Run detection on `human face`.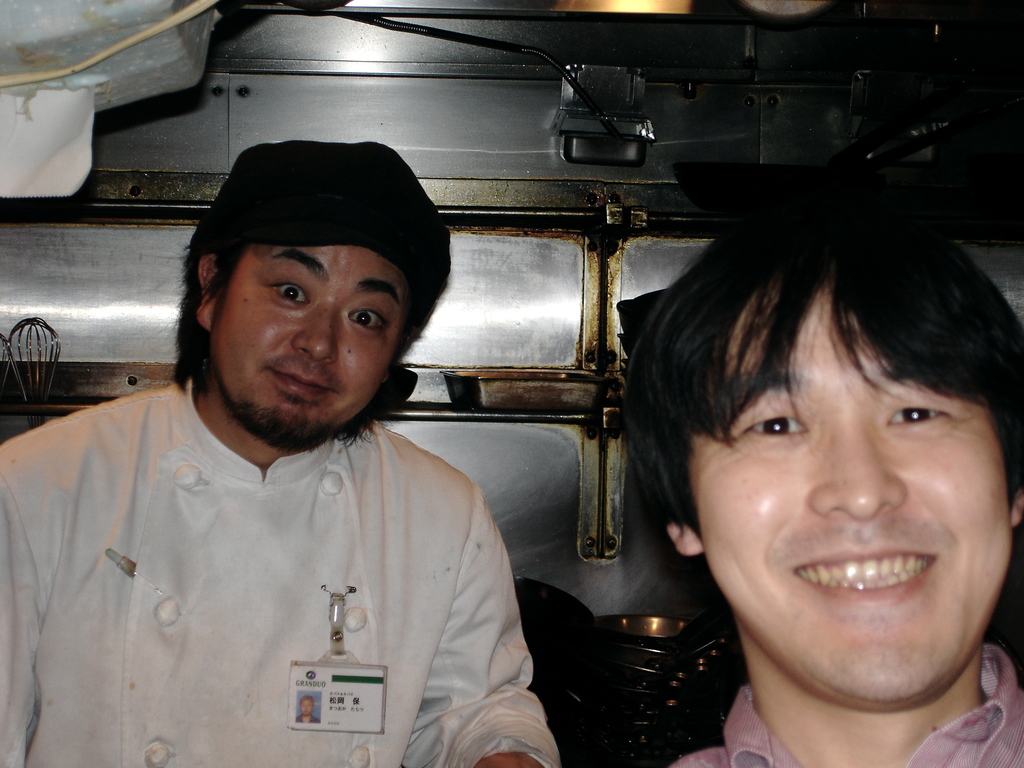
Result: x1=210 y1=246 x2=408 y2=431.
